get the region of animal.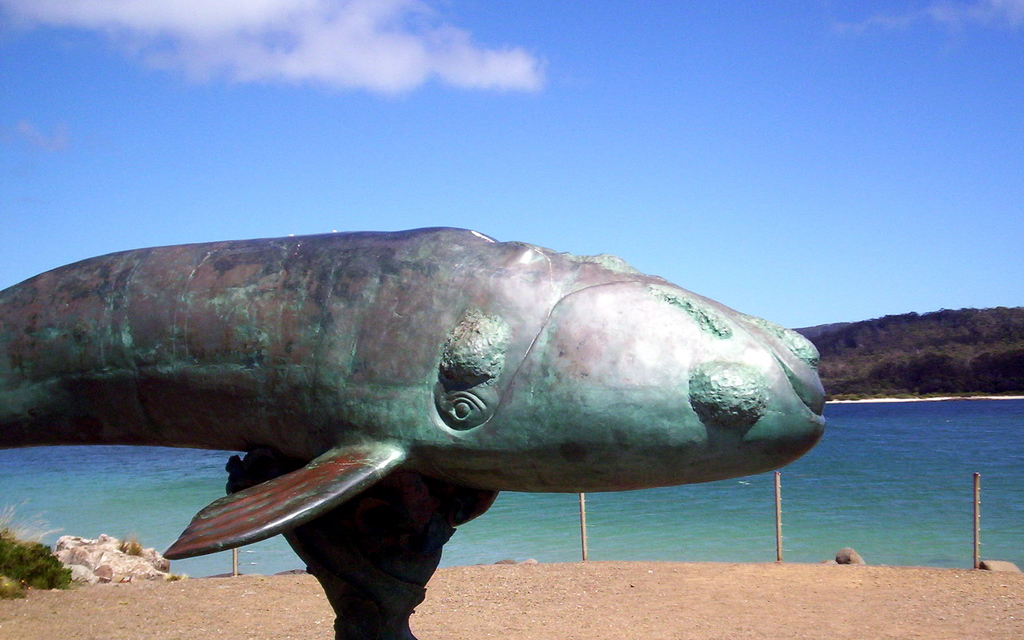
{"x1": 1, "y1": 224, "x2": 830, "y2": 561}.
